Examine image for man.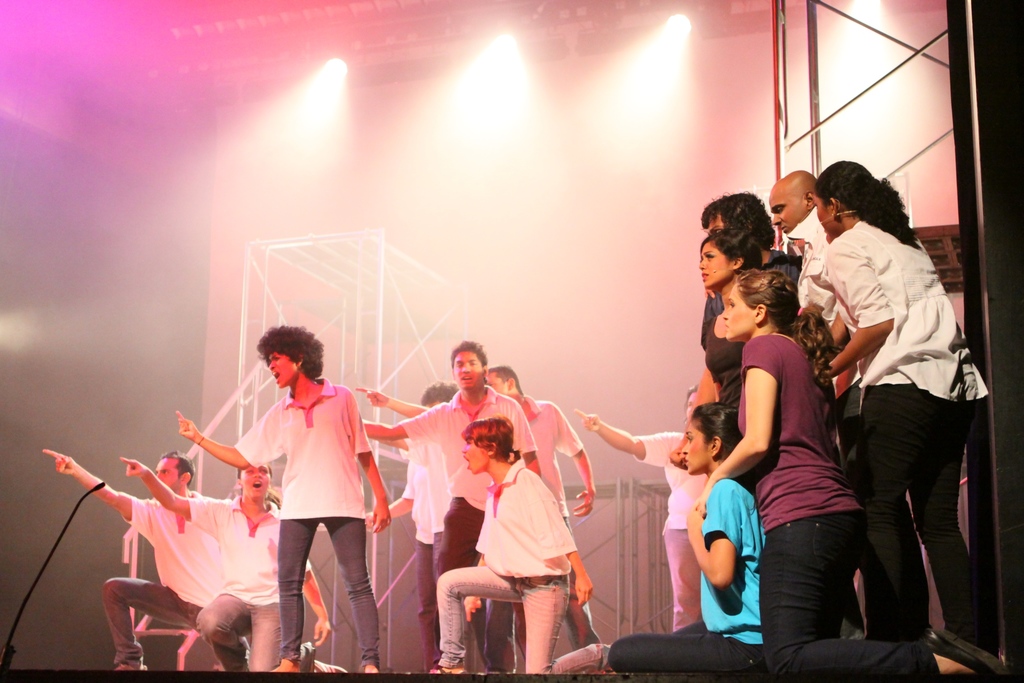
Examination result: crop(166, 326, 391, 680).
